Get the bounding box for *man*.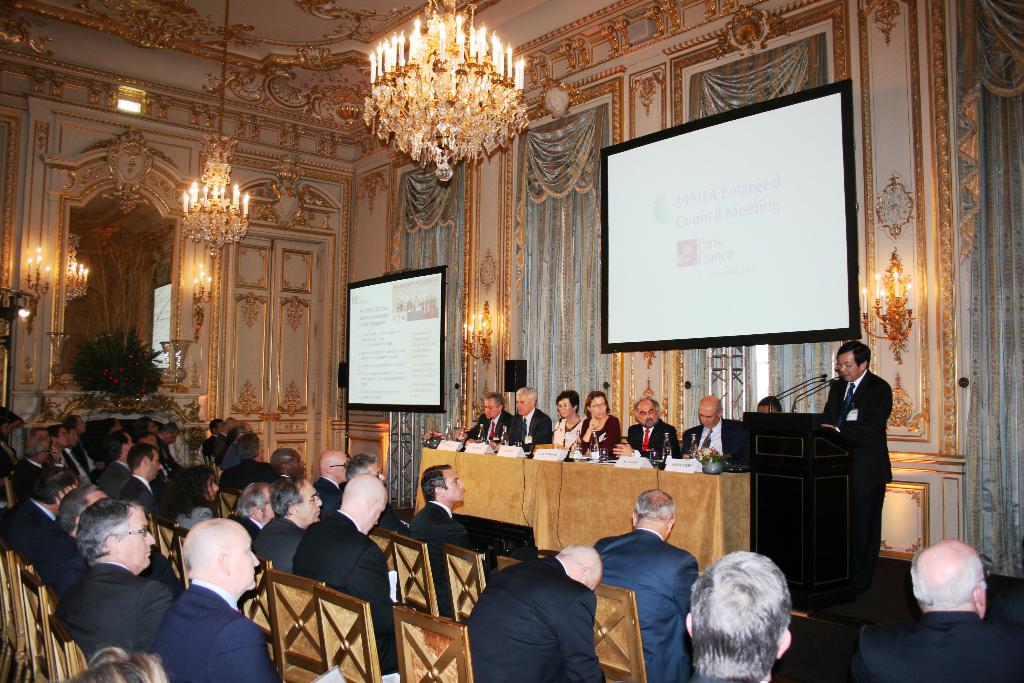
680:393:744:461.
